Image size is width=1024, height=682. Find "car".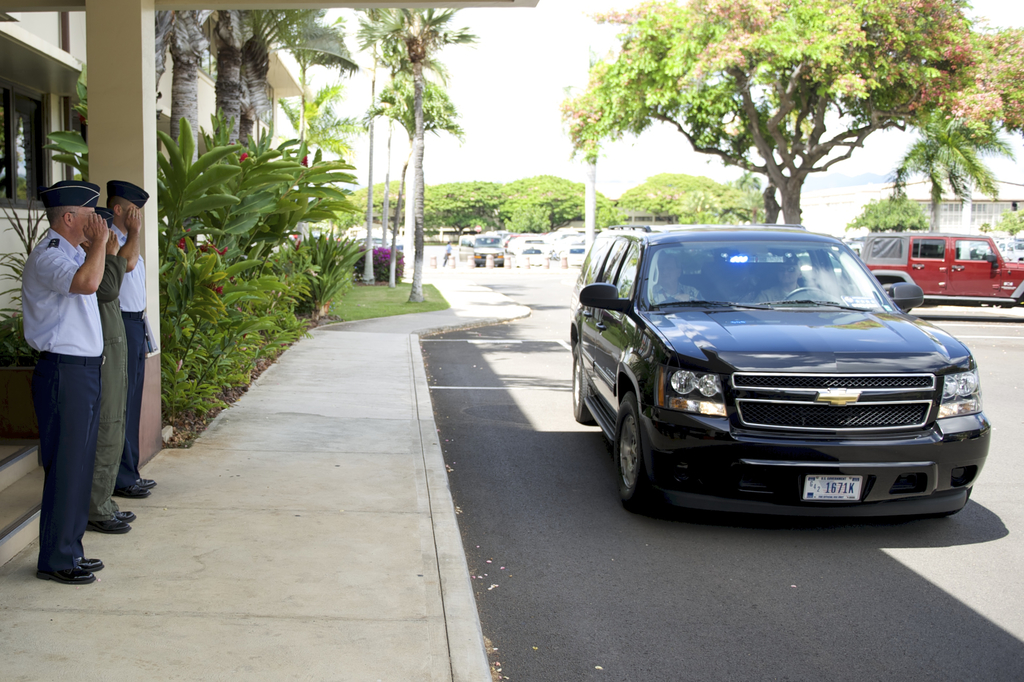
(570, 228, 999, 513).
